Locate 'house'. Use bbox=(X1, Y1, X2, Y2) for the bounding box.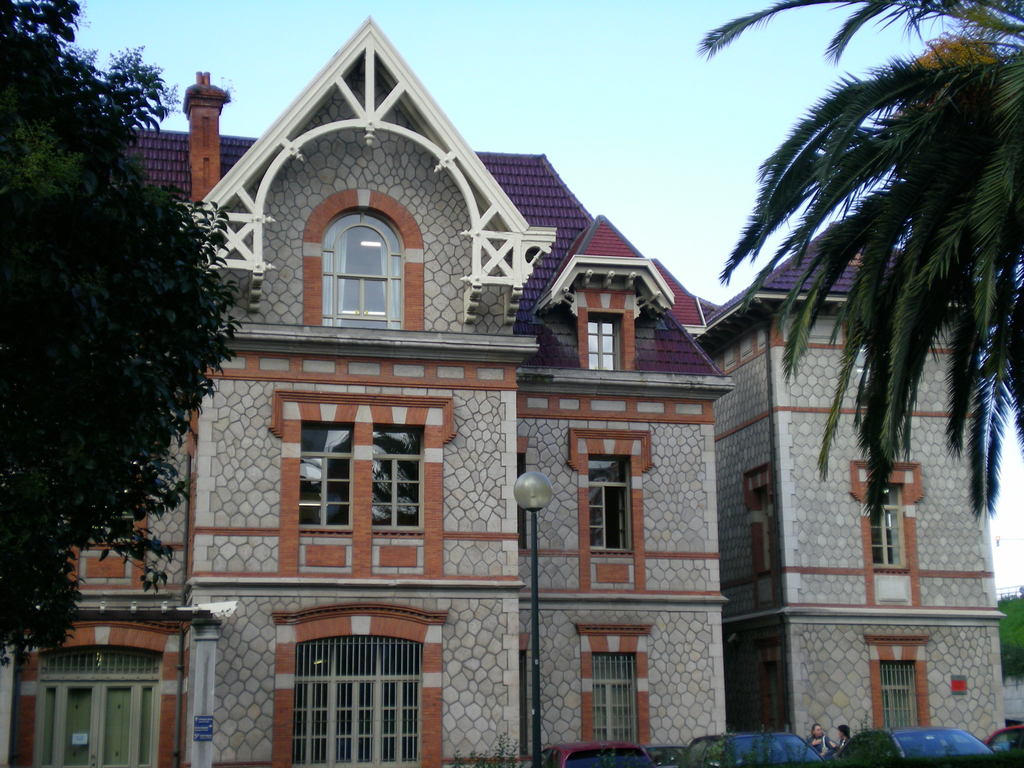
bbox=(3, 36, 736, 760).
